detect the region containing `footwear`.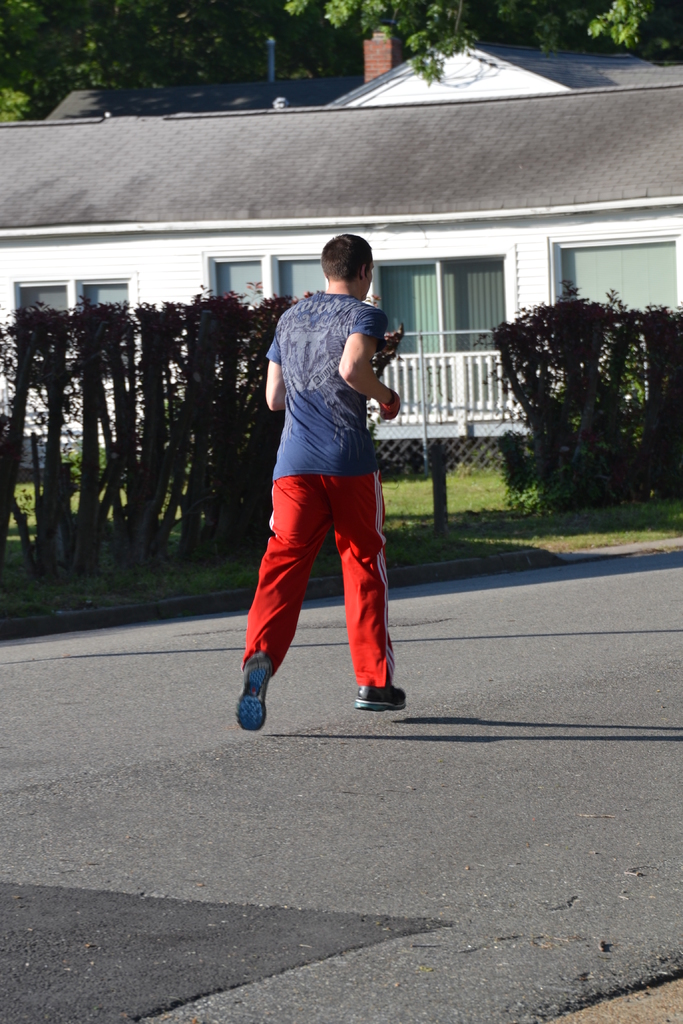
bbox(231, 661, 288, 735).
